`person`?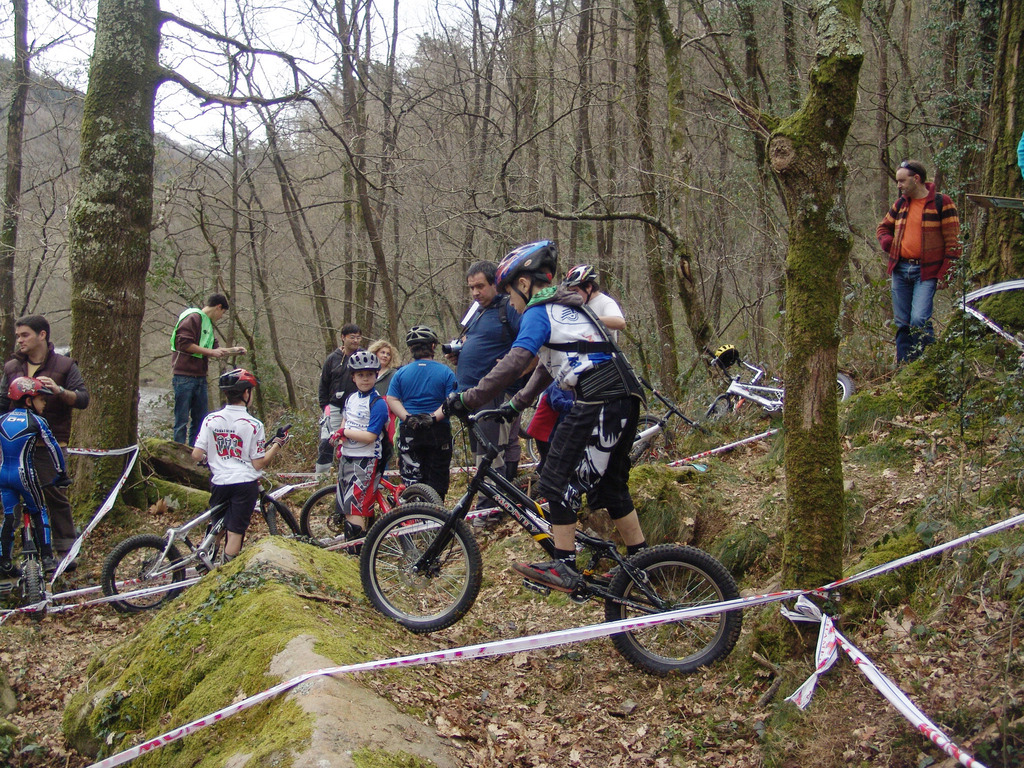
<box>186,367,284,557</box>
